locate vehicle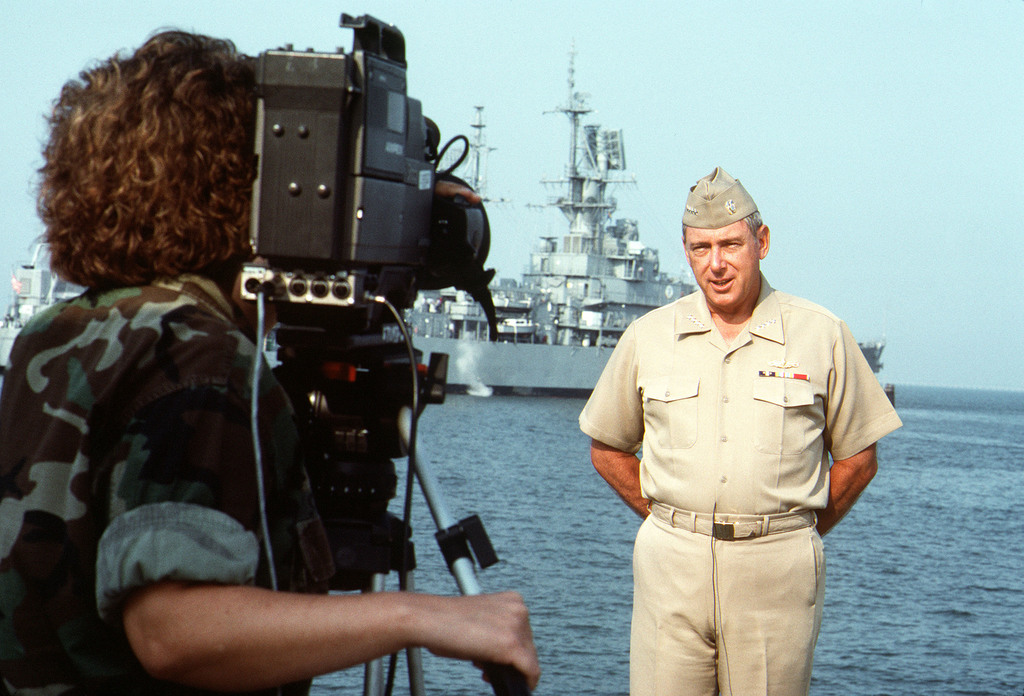
8, 39, 889, 393
